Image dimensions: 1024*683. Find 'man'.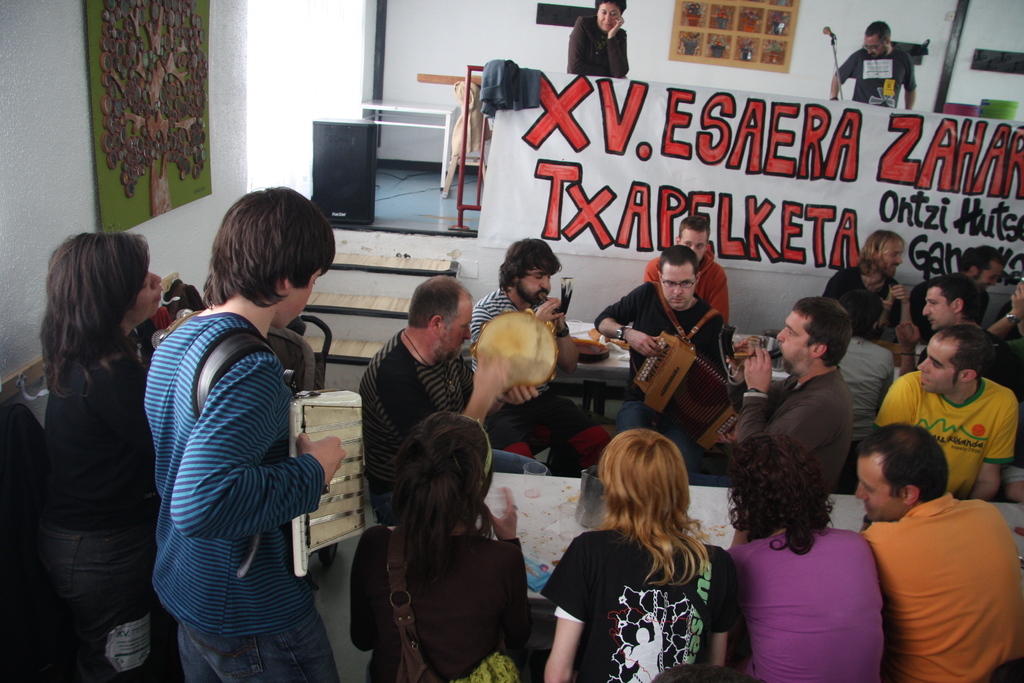
828, 20, 914, 120.
